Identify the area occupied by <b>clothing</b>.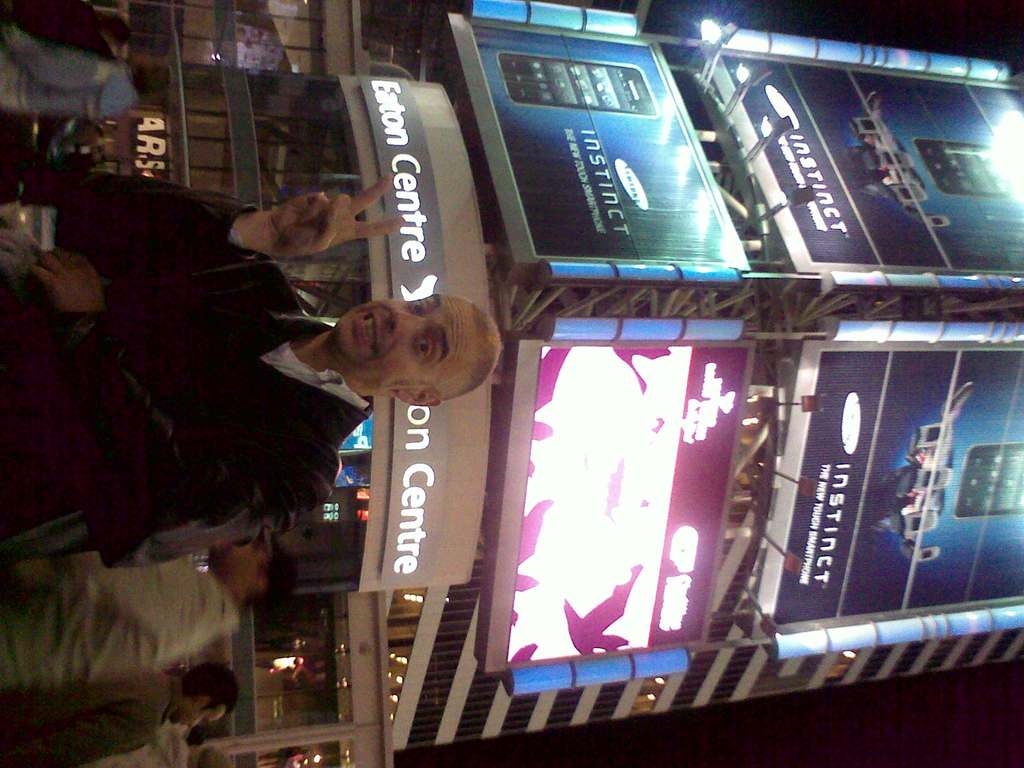
Area: BBox(5, 165, 378, 520).
